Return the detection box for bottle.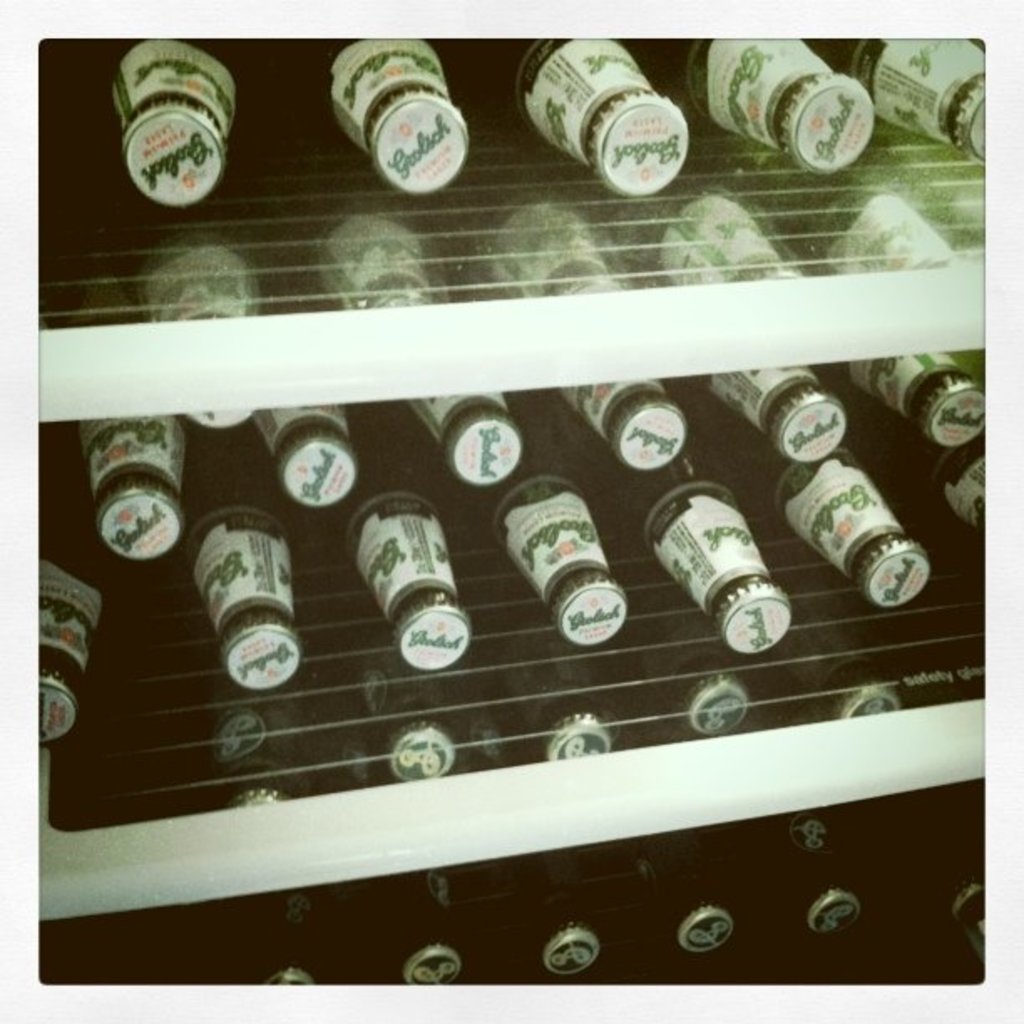
x1=189, y1=490, x2=325, y2=706.
